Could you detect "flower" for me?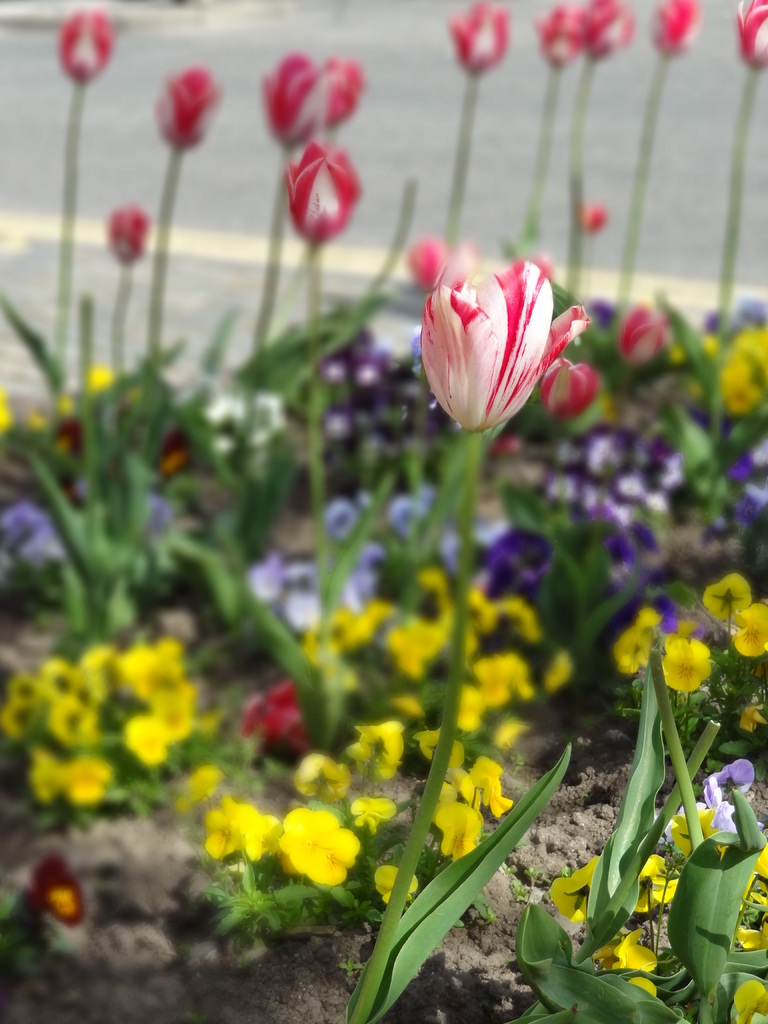
Detection result: [644, 8, 701, 55].
